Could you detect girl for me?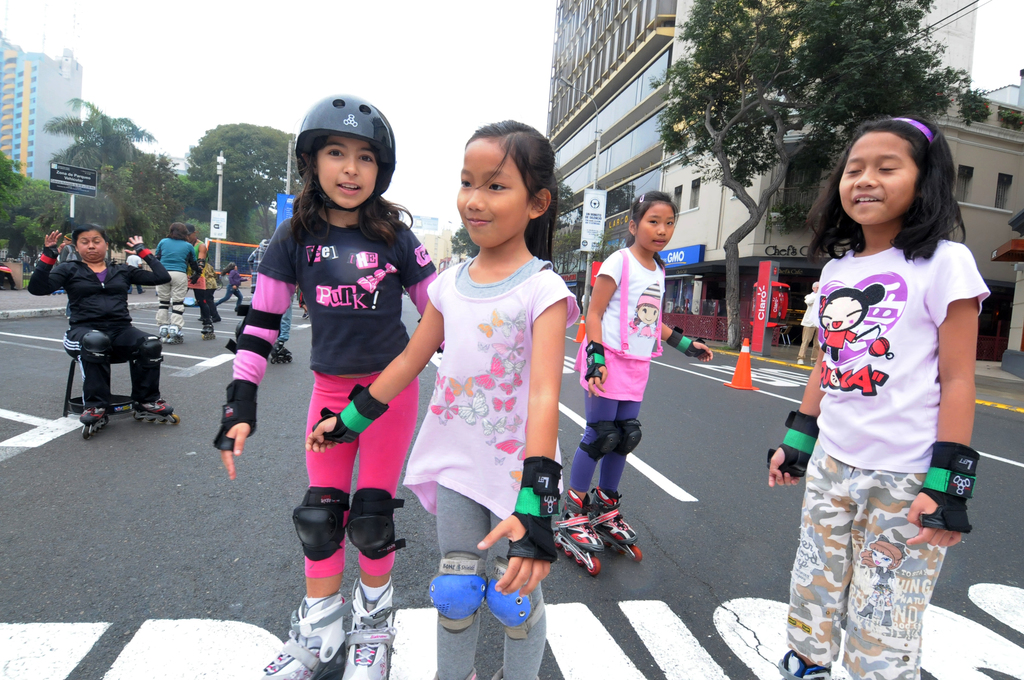
Detection result: {"left": 211, "top": 94, "right": 445, "bottom": 679}.
